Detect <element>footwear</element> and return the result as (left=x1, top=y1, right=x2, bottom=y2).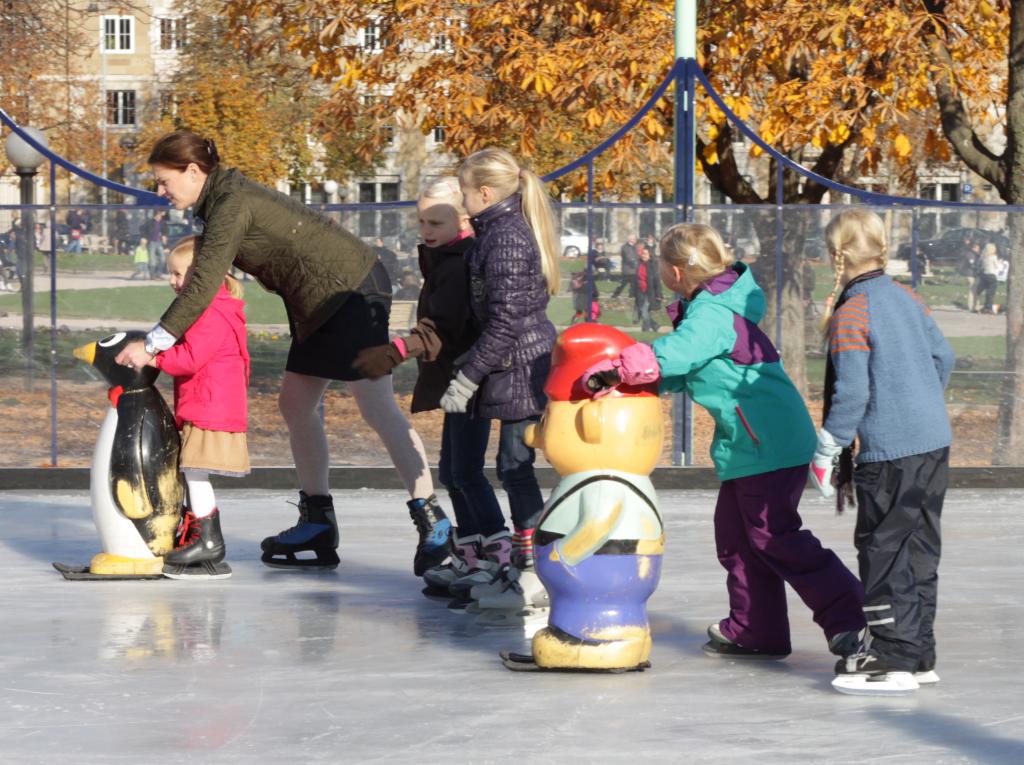
(left=650, top=324, right=660, bottom=333).
